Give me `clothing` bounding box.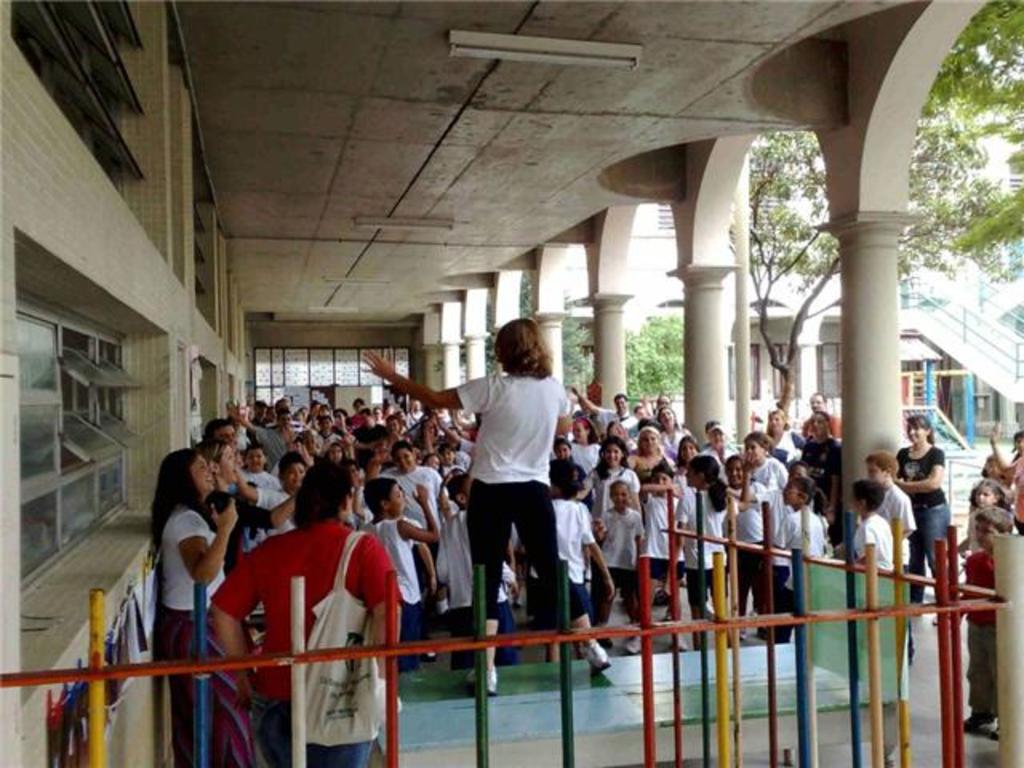
419:414:451:446.
